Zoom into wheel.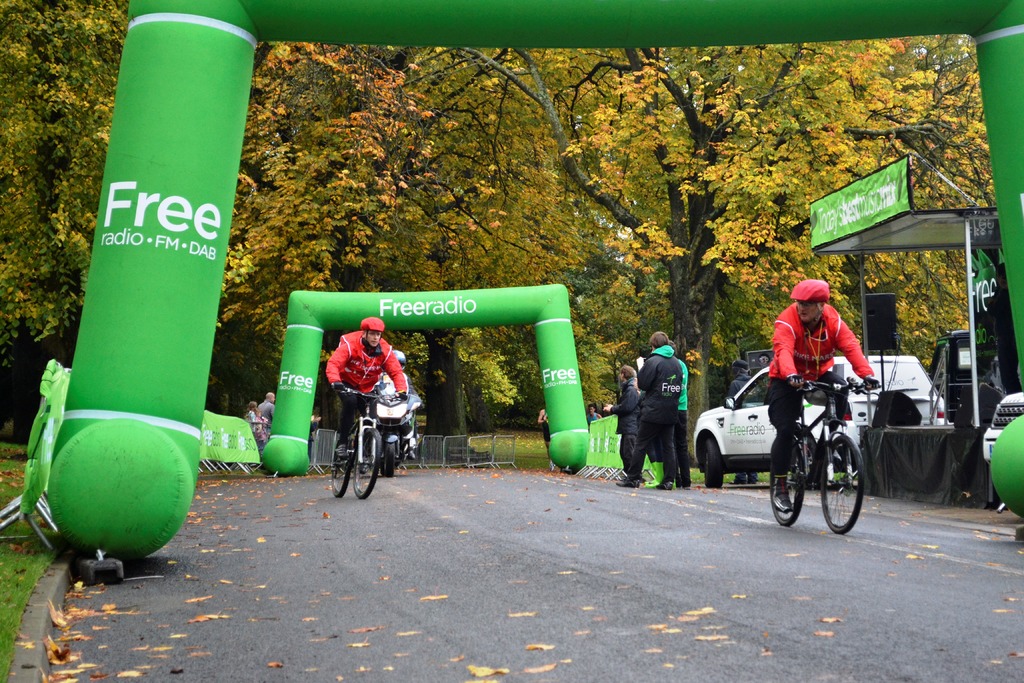
Zoom target: (x1=385, y1=438, x2=396, y2=478).
